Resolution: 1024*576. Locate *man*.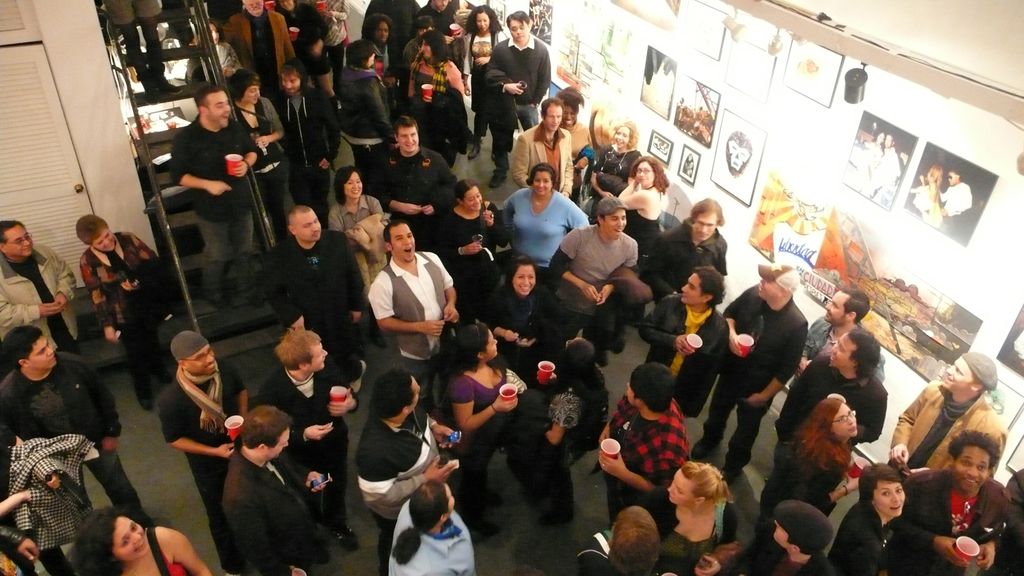
box(643, 193, 728, 303).
